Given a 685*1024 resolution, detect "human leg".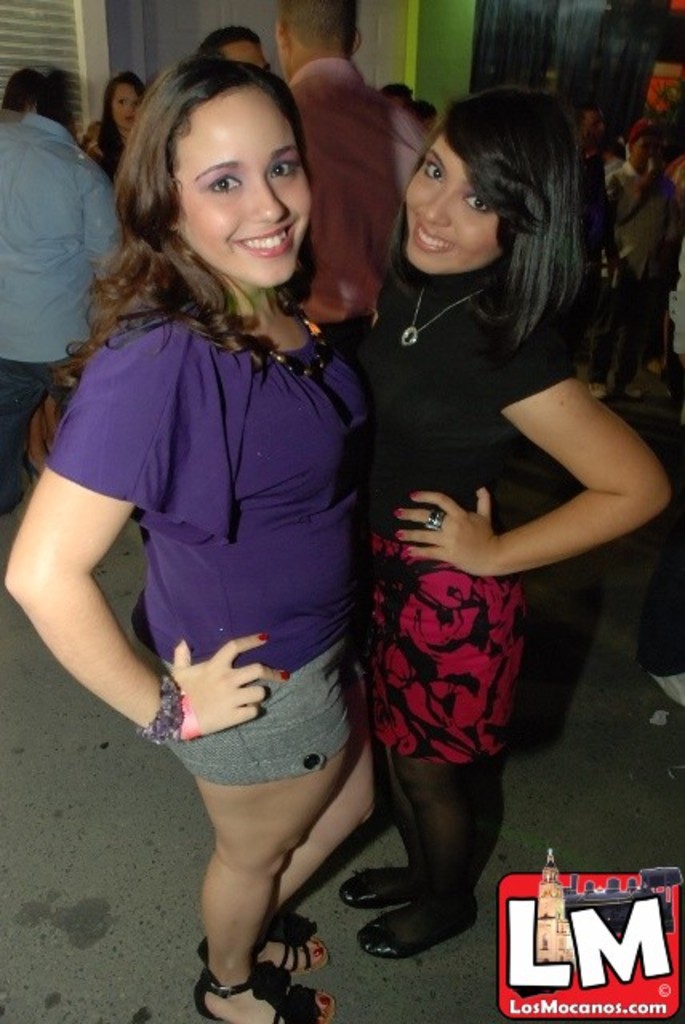
x1=202 y1=624 x2=375 y2=970.
